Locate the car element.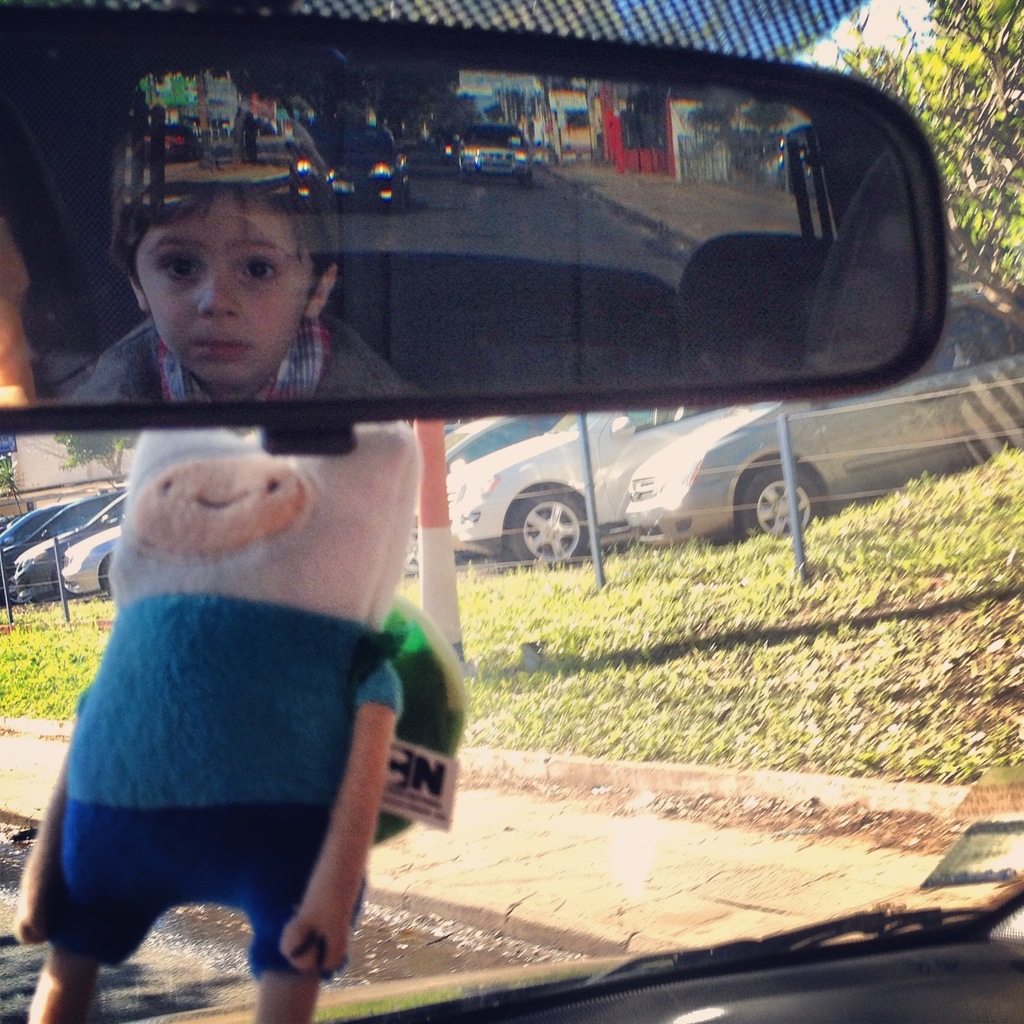
Element bbox: Rect(0, 0, 1023, 1023).
